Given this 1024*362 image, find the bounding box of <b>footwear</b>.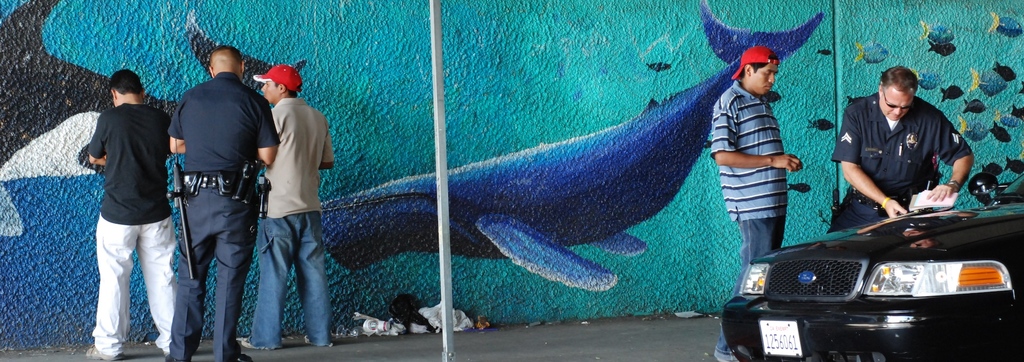
87/345/119/361.
